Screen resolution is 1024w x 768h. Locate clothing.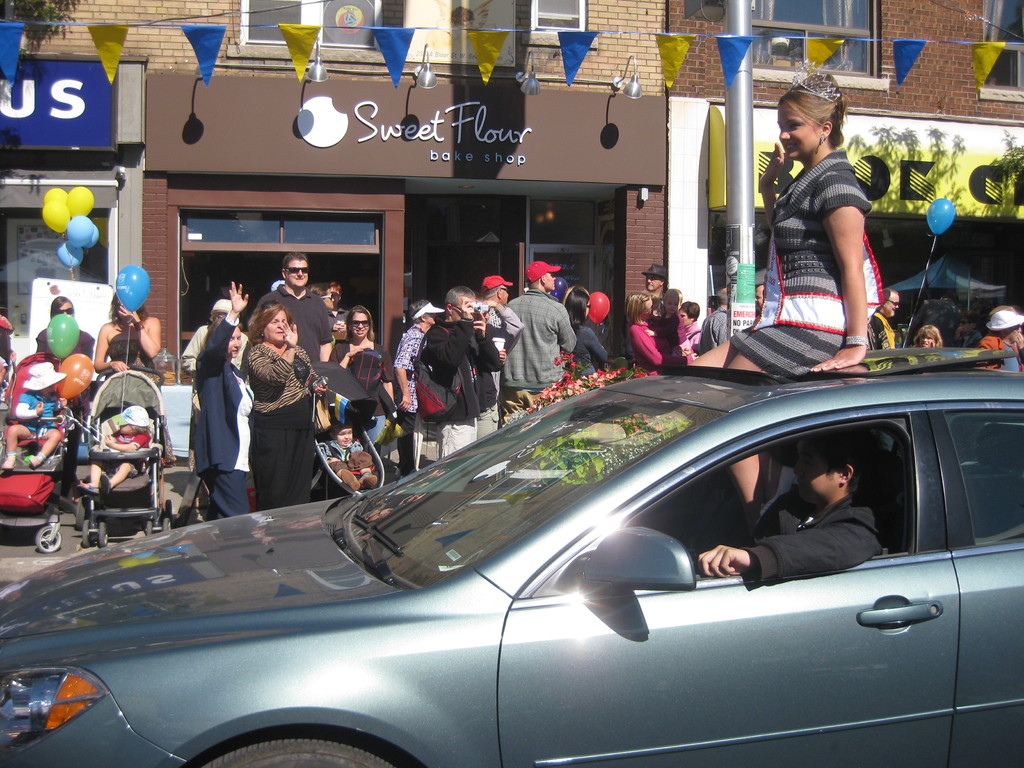
{"left": 107, "top": 337, "right": 157, "bottom": 371}.
